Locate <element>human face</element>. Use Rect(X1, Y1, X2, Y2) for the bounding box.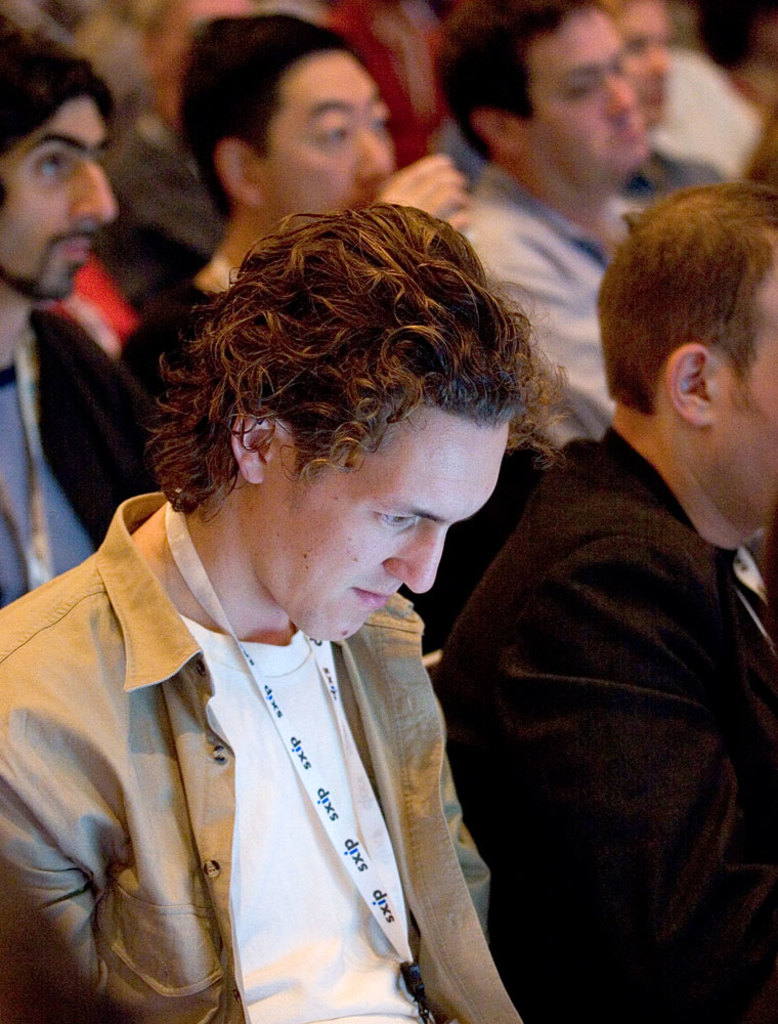
Rect(0, 102, 123, 302).
